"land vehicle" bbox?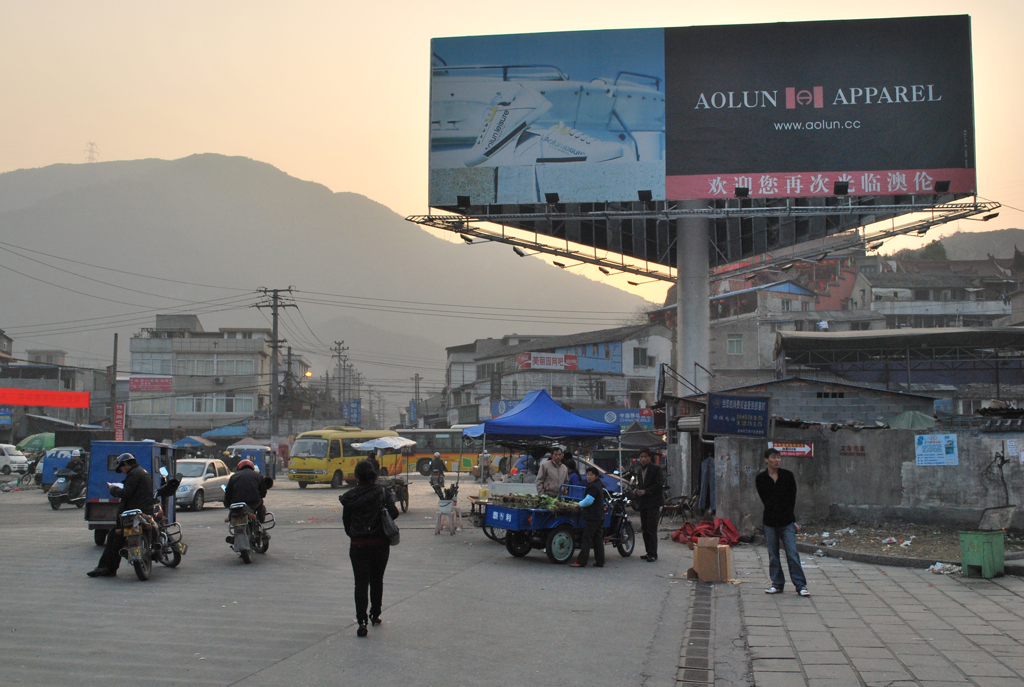
crop(478, 484, 645, 573)
